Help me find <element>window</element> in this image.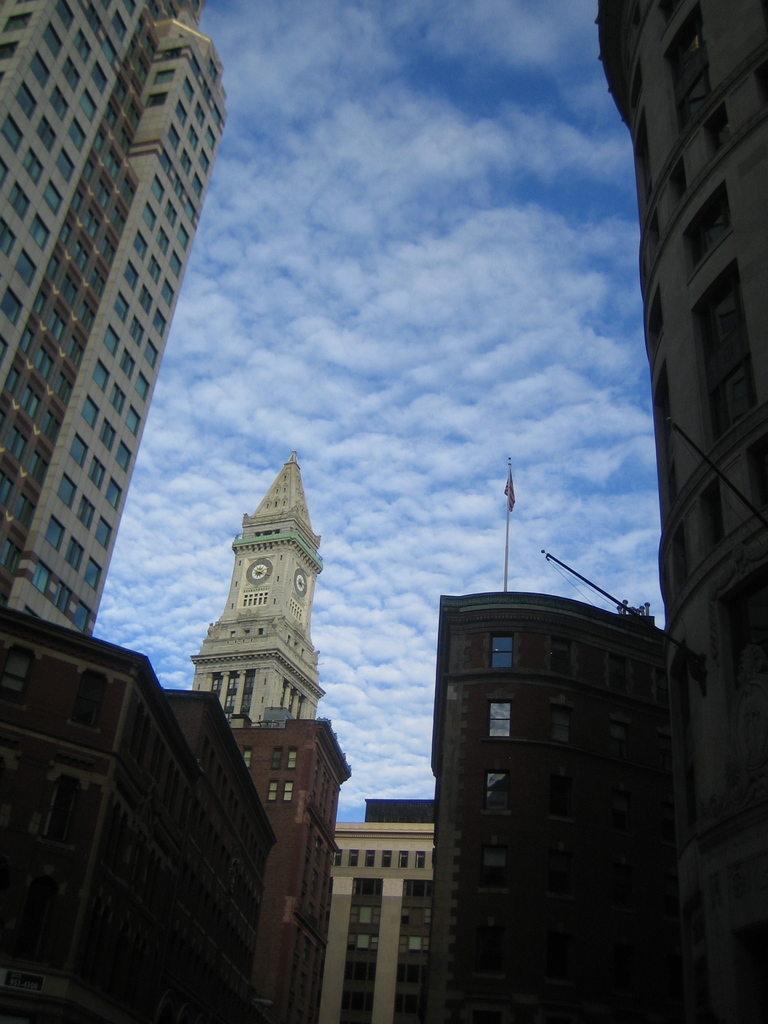
Found it: 90,358,111,391.
